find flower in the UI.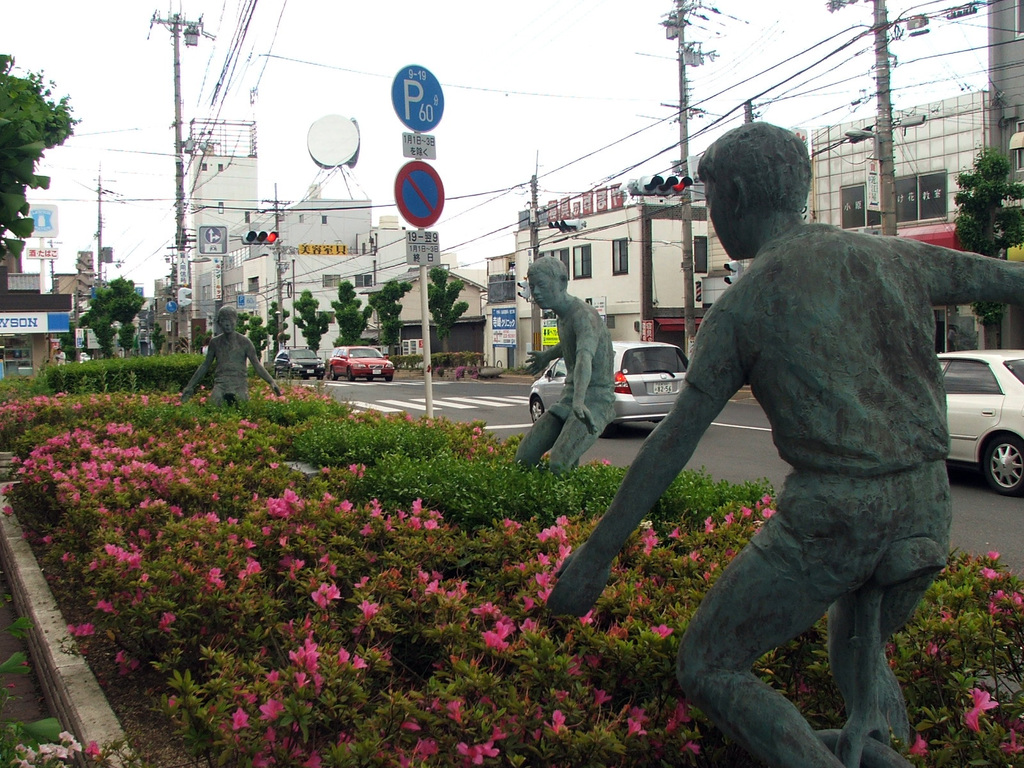
UI element at l=97, t=598, r=116, b=615.
